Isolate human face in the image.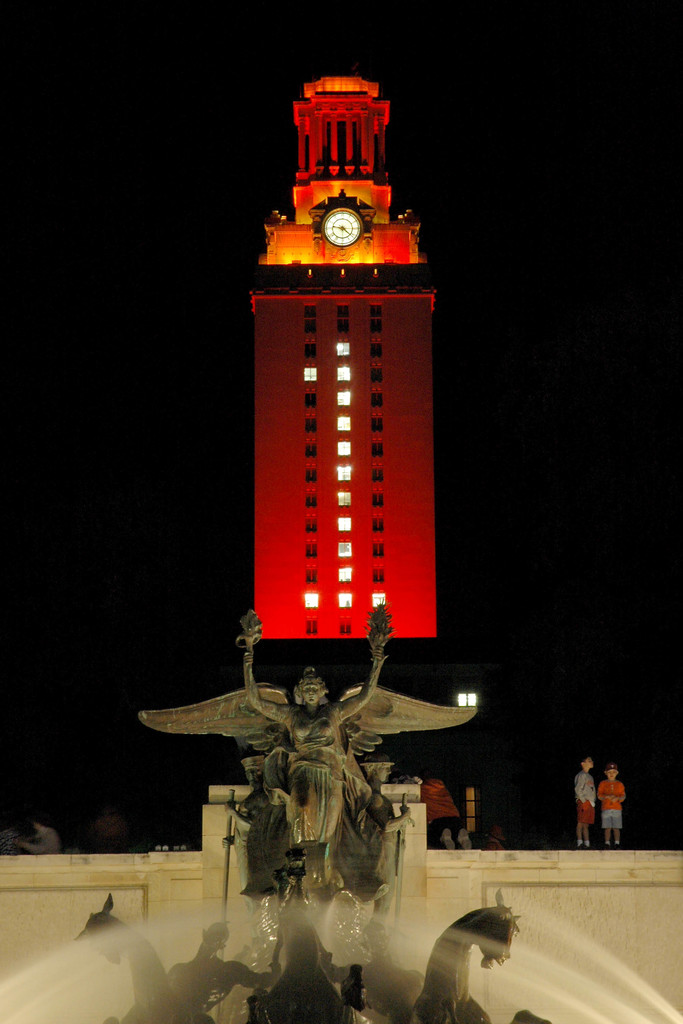
Isolated region: [left=581, top=757, right=592, bottom=769].
